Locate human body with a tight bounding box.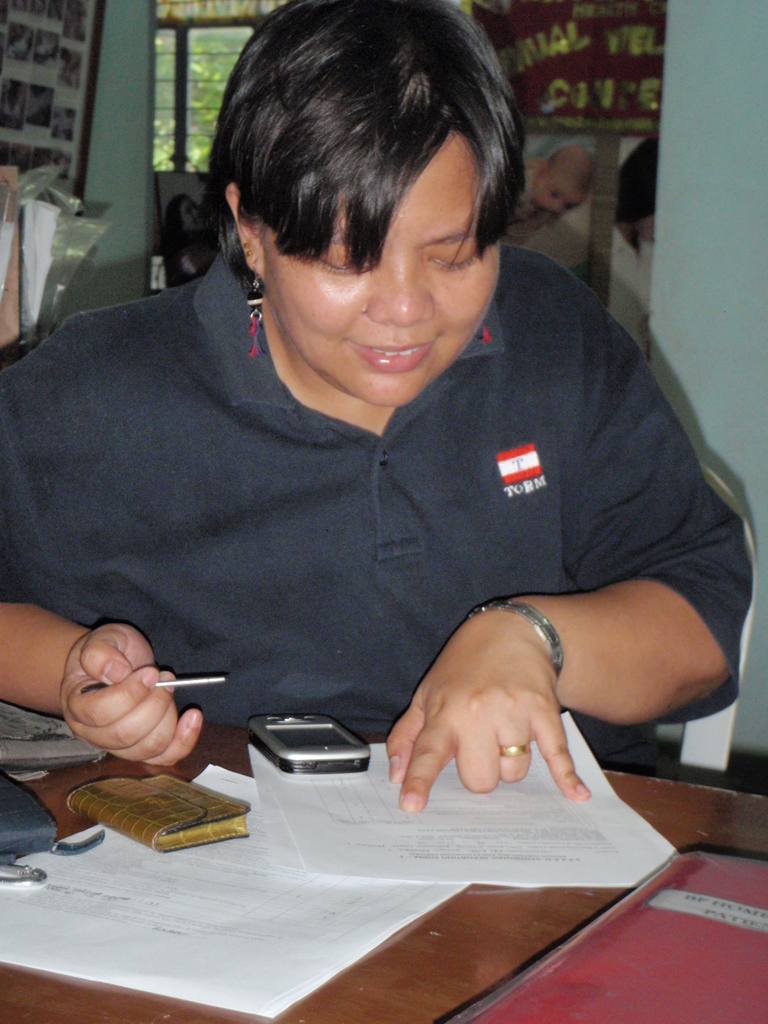
x1=0, y1=0, x2=756, y2=815.
